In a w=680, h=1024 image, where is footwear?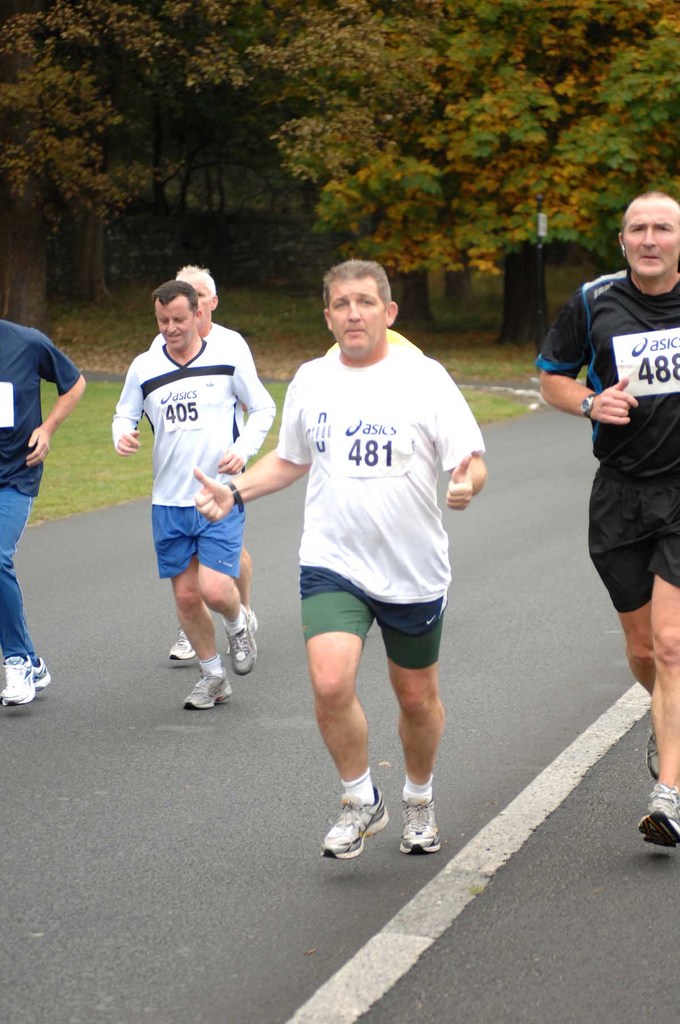
l=15, t=652, r=51, b=694.
